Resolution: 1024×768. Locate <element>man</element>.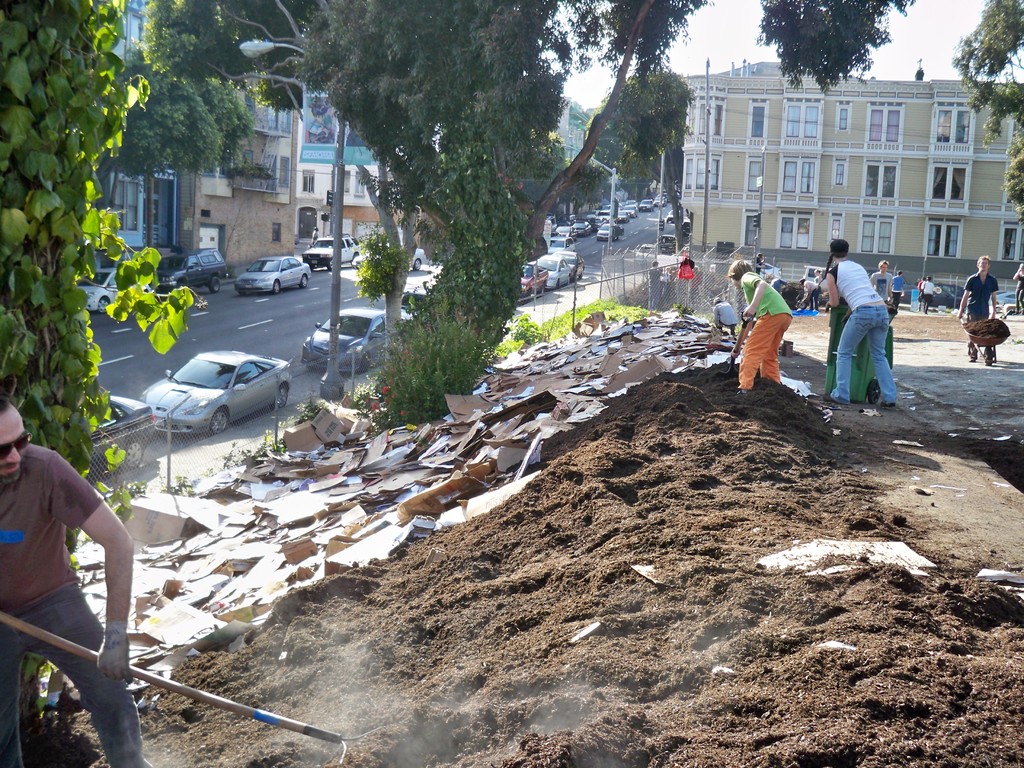
box(921, 276, 932, 307).
